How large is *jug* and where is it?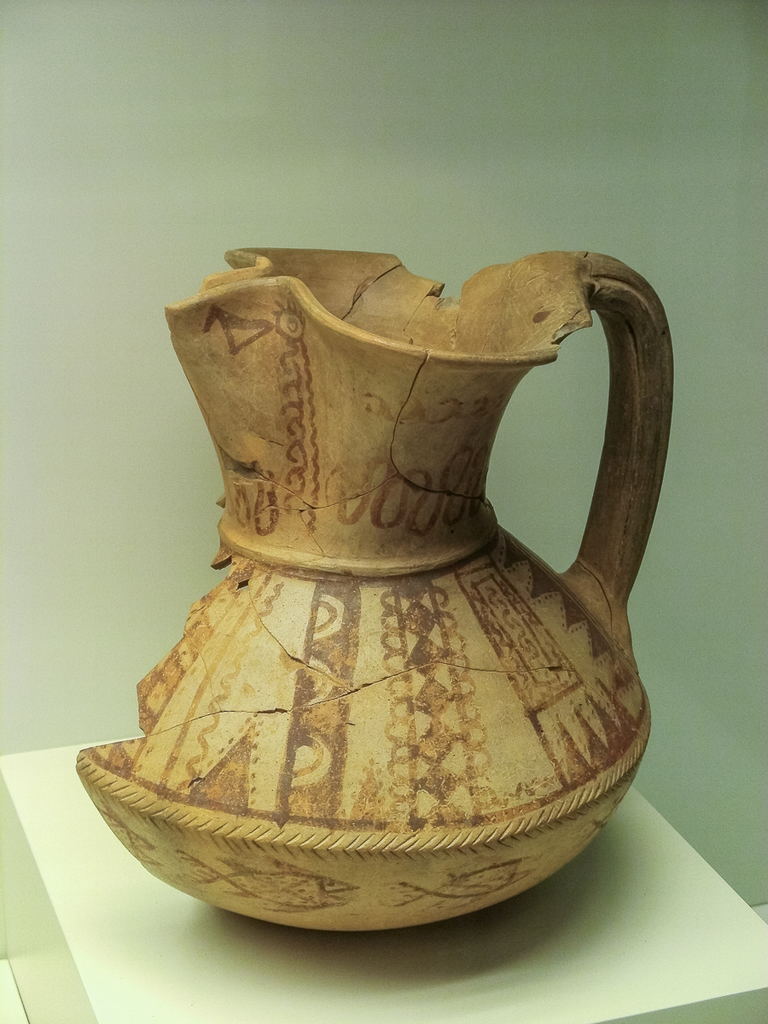
Bounding box: x1=73, y1=244, x2=678, y2=932.
